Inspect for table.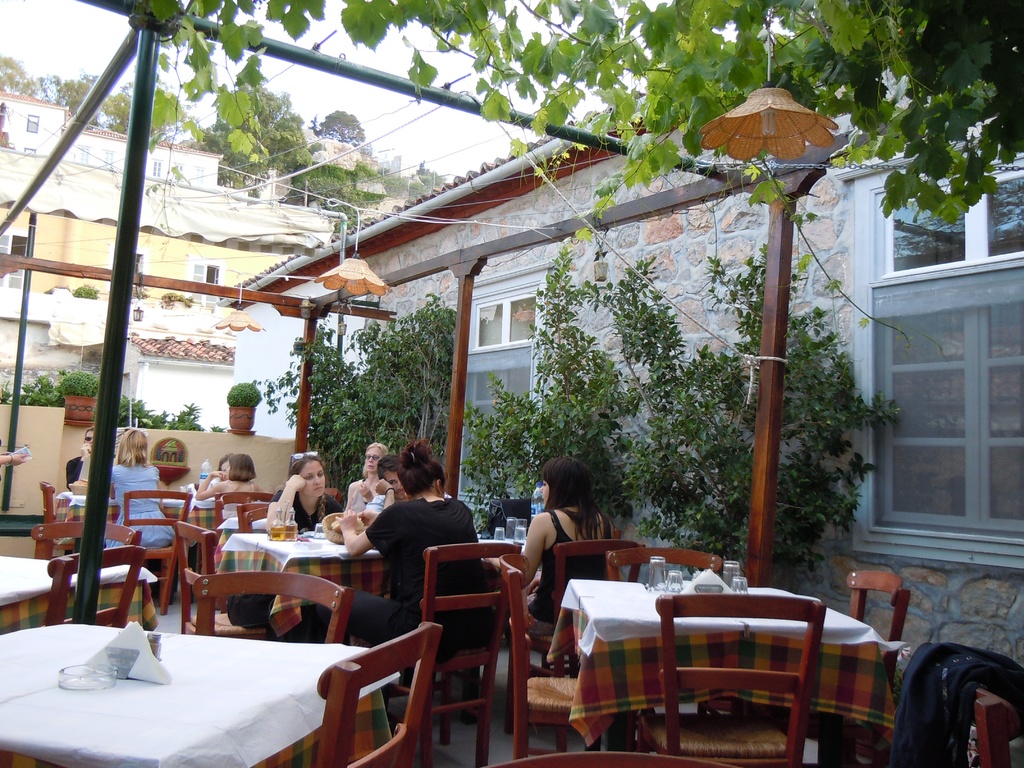
Inspection: left=215, top=518, right=269, bottom=564.
